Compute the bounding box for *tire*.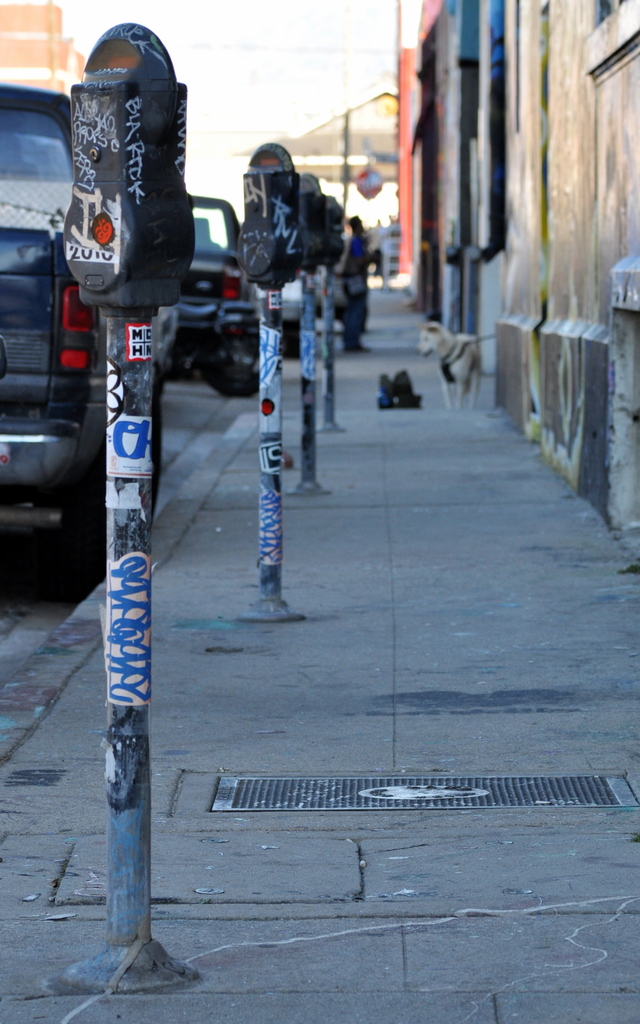
crop(202, 315, 261, 399).
